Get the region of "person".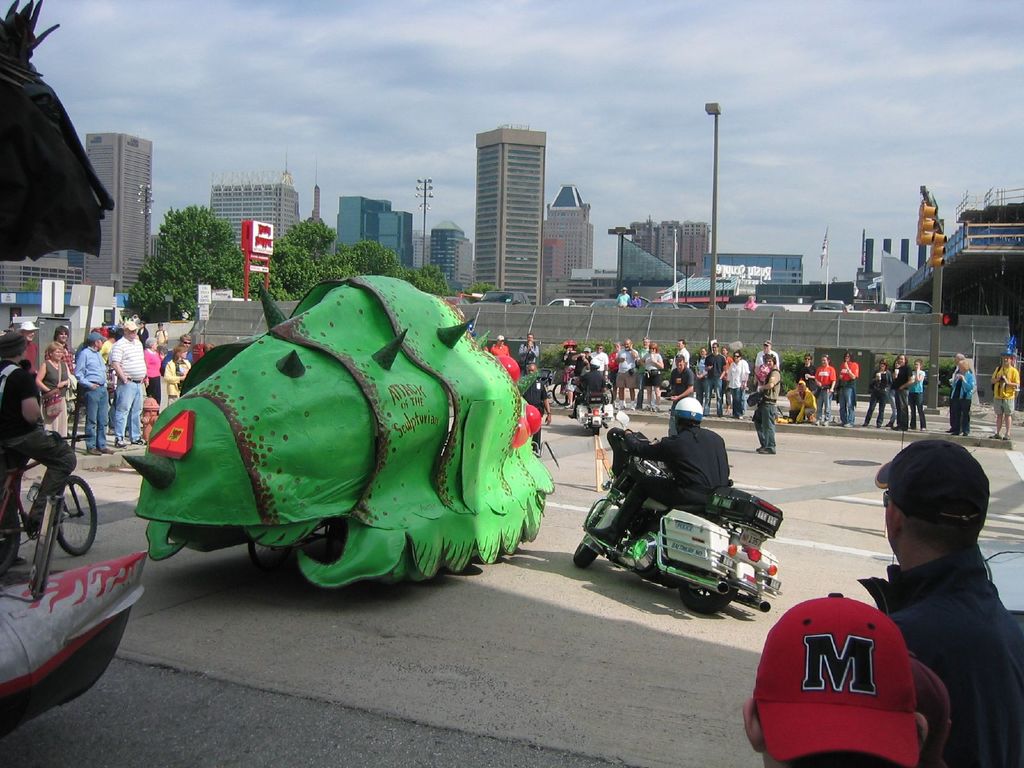
(989,349,1020,445).
